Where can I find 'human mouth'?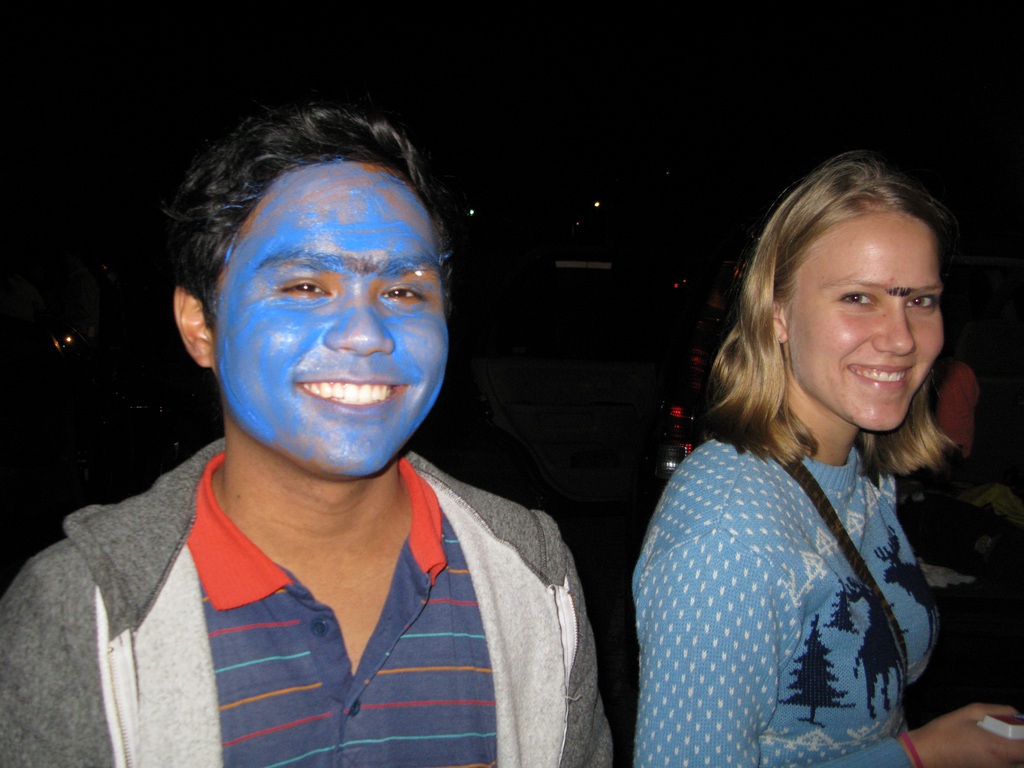
You can find it at <box>295,367,408,413</box>.
